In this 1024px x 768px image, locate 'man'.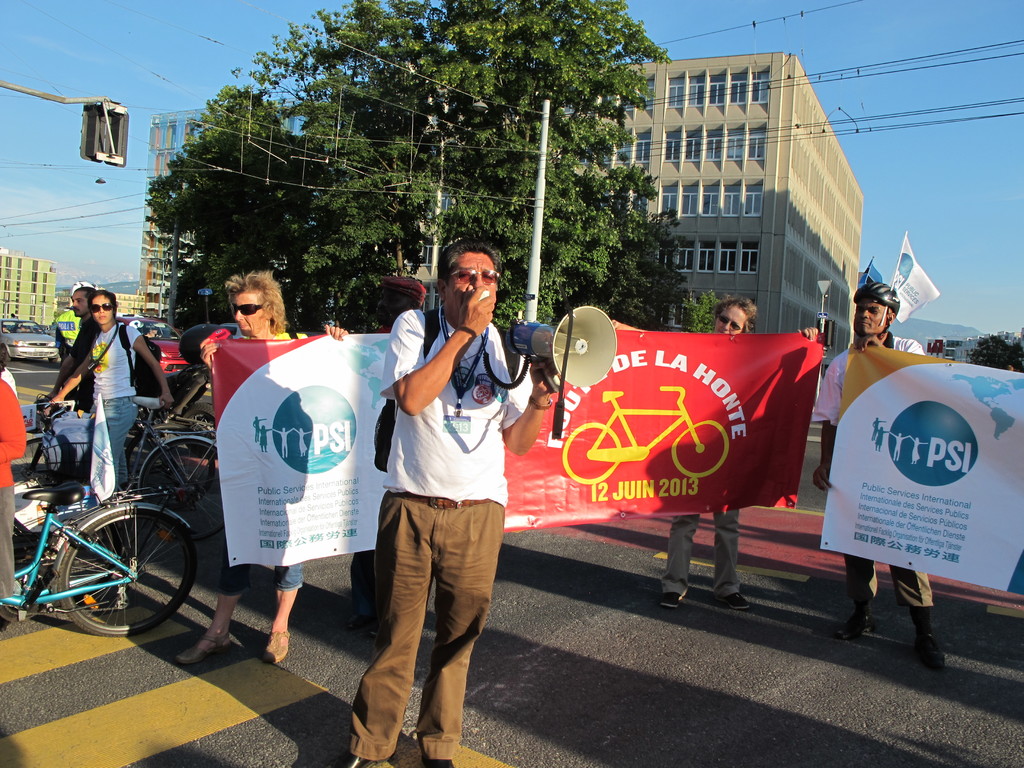
Bounding box: 175 266 355 677.
